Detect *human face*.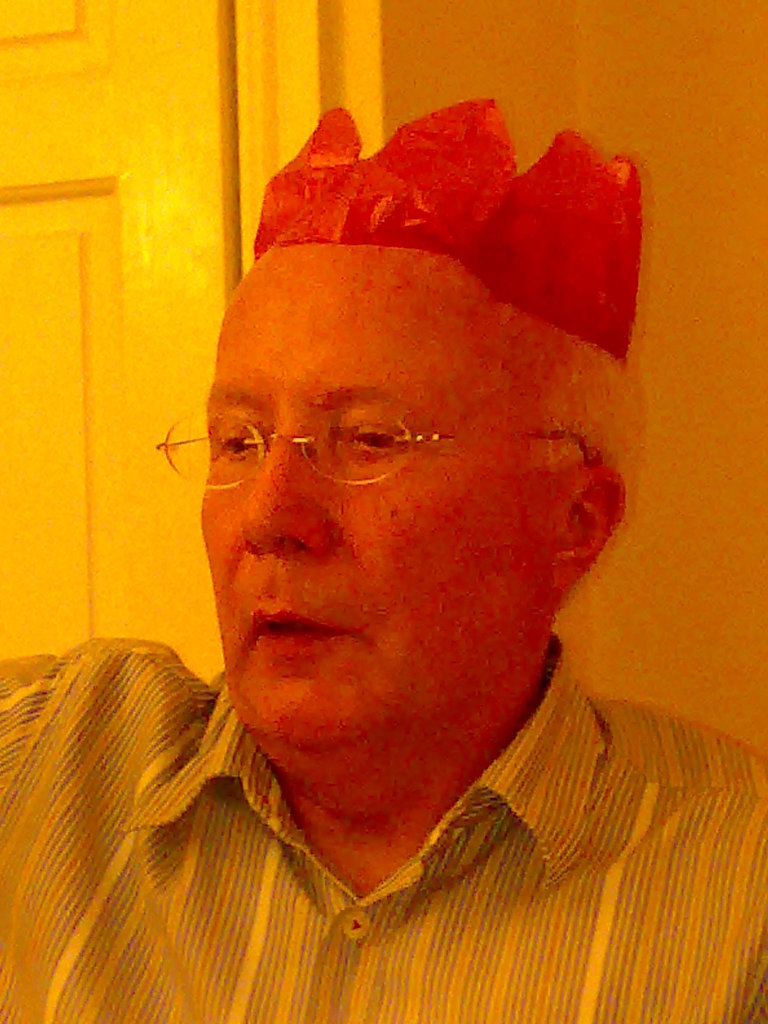
Detected at locate(197, 247, 580, 795).
